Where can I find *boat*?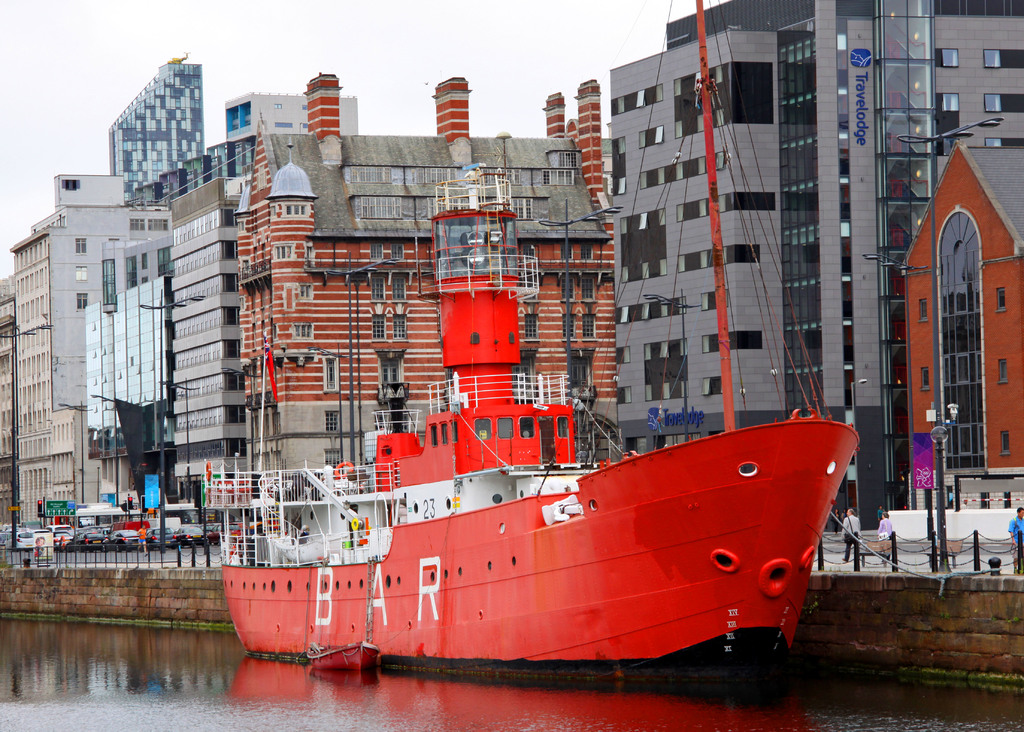
You can find it at (x1=164, y1=150, x2=854, y2=686).
